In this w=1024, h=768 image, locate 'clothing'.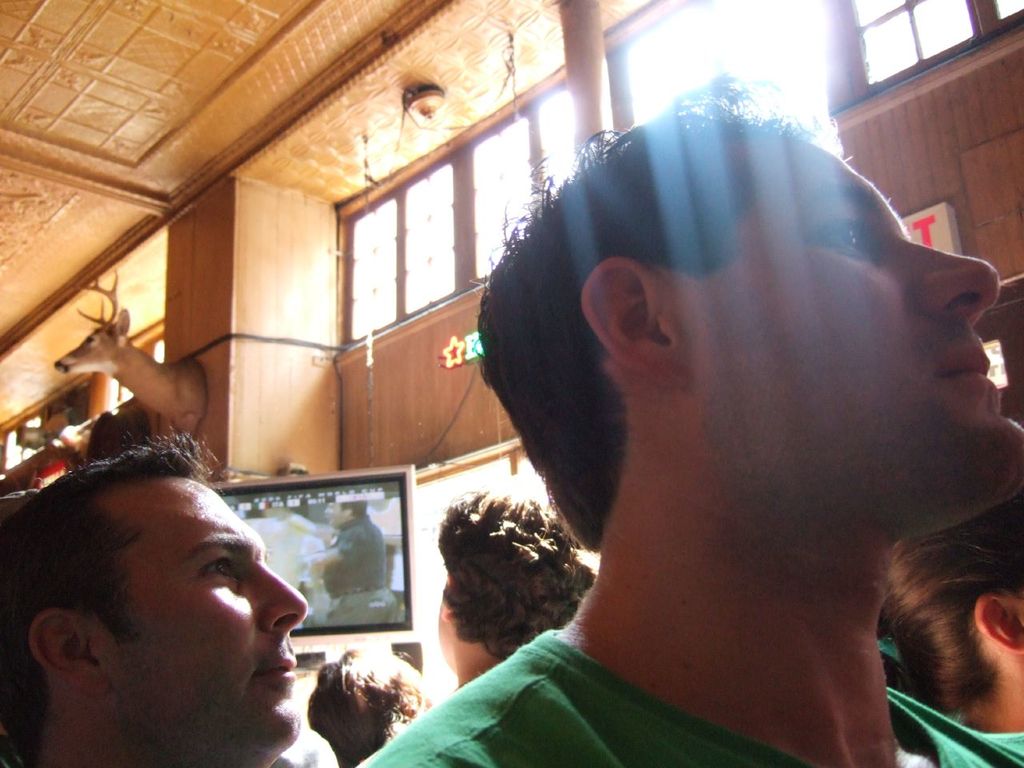
Bounding box: bbox=(318, 506, 402, 638).
